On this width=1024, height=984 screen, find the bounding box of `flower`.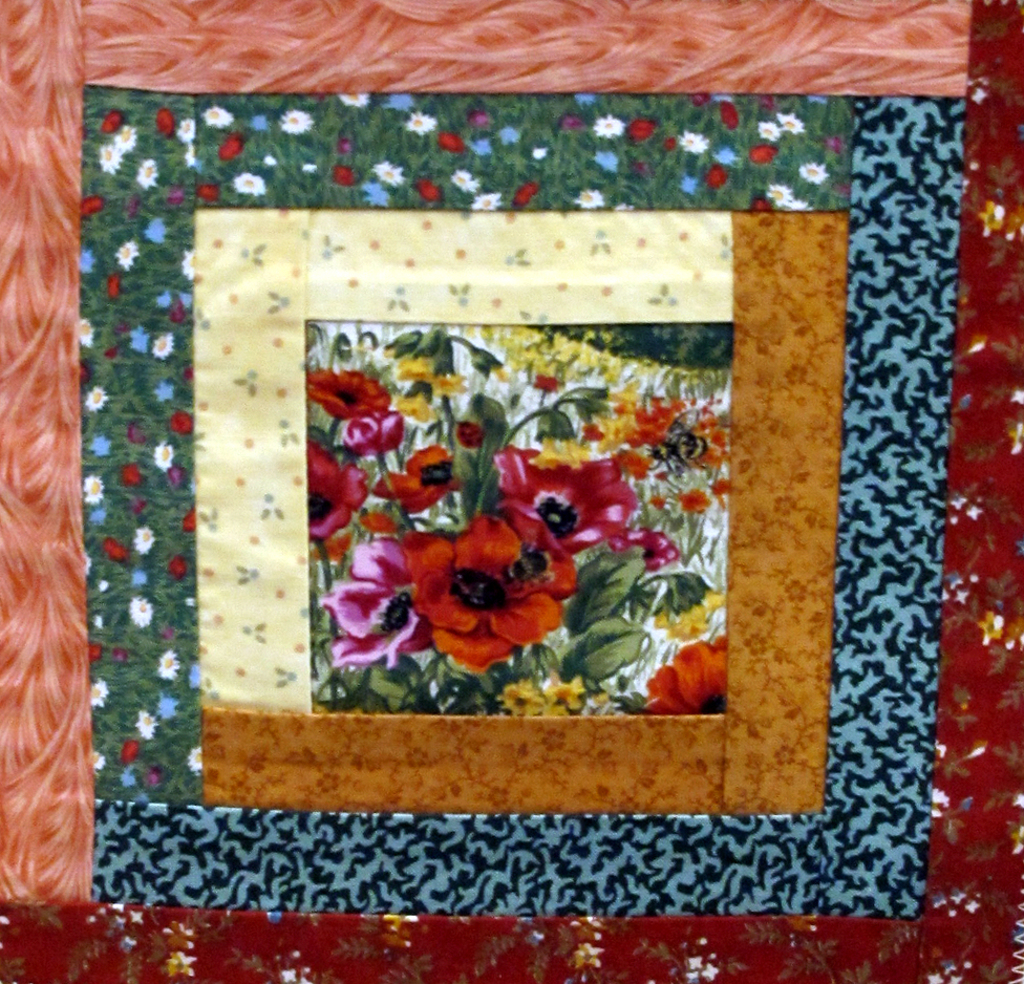
Bounding box: l=764, t=180, r=792, b=208.
